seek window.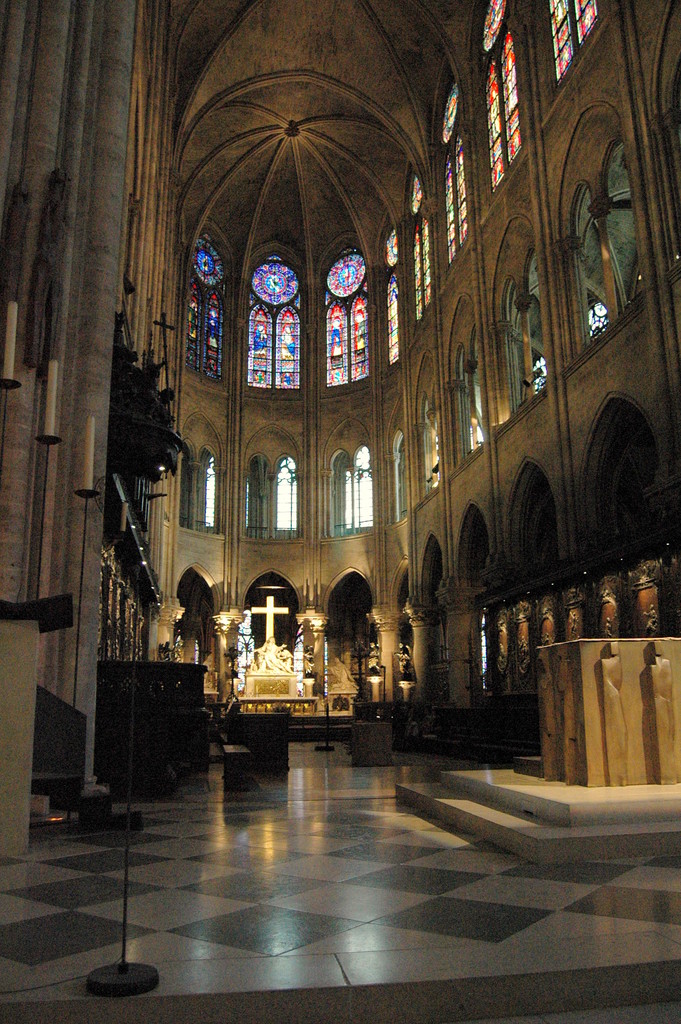
[left=244, top=255, right=306, bottom=389].
